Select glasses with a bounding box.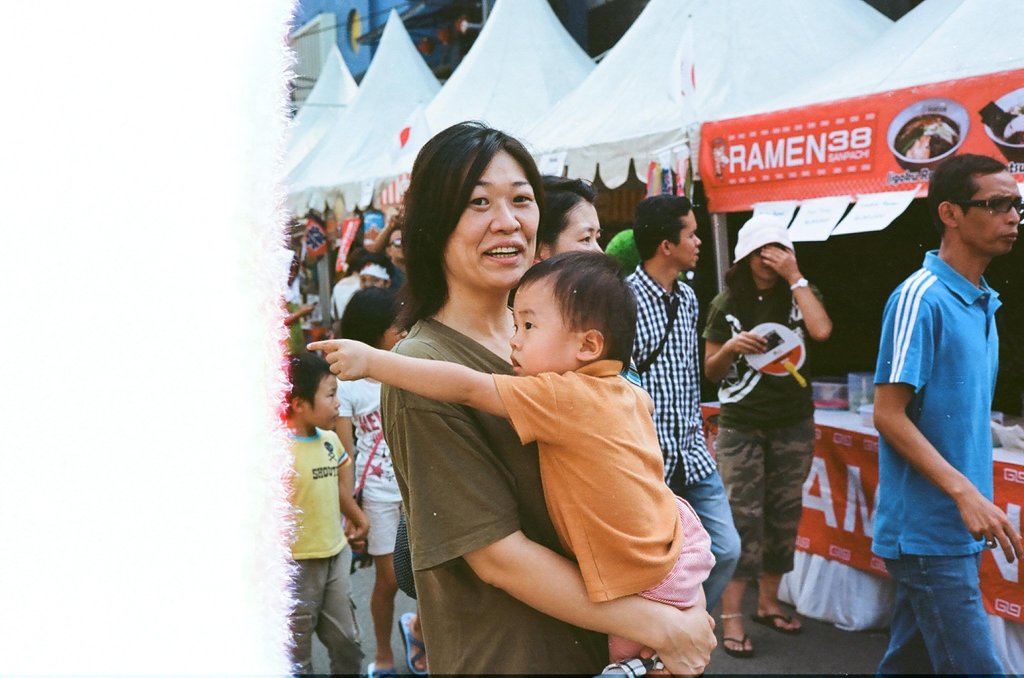
[x1=959, y1=187, x2=1023, y2=216].
